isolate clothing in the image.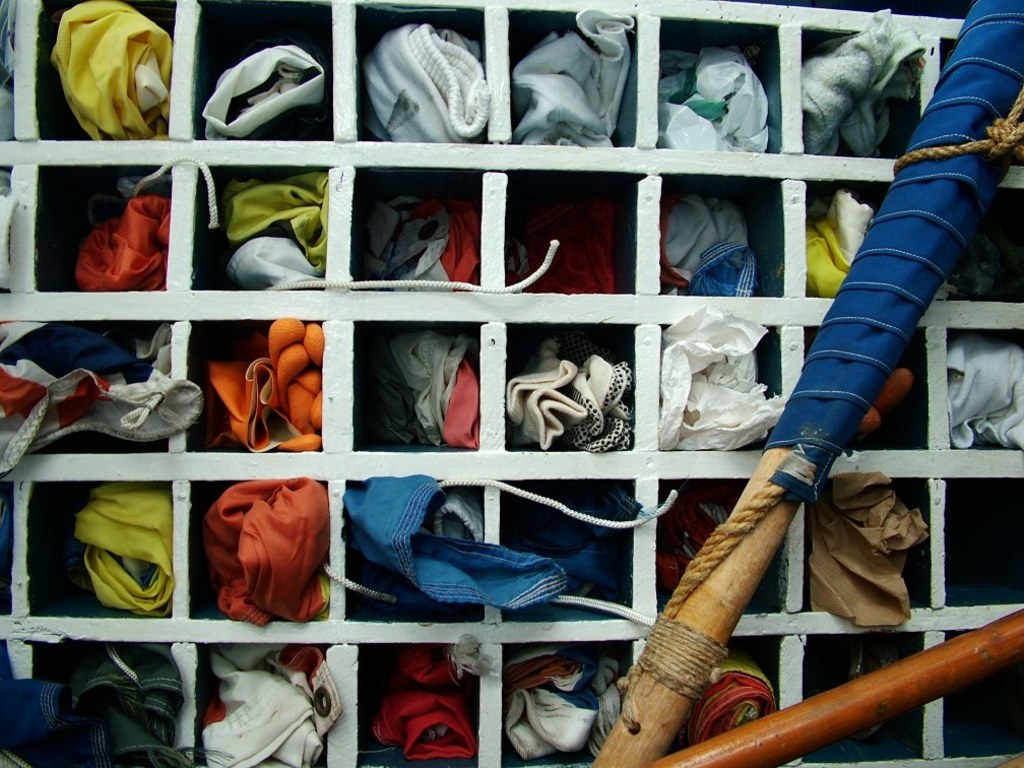
Isolated region: 502:333:647:443.
